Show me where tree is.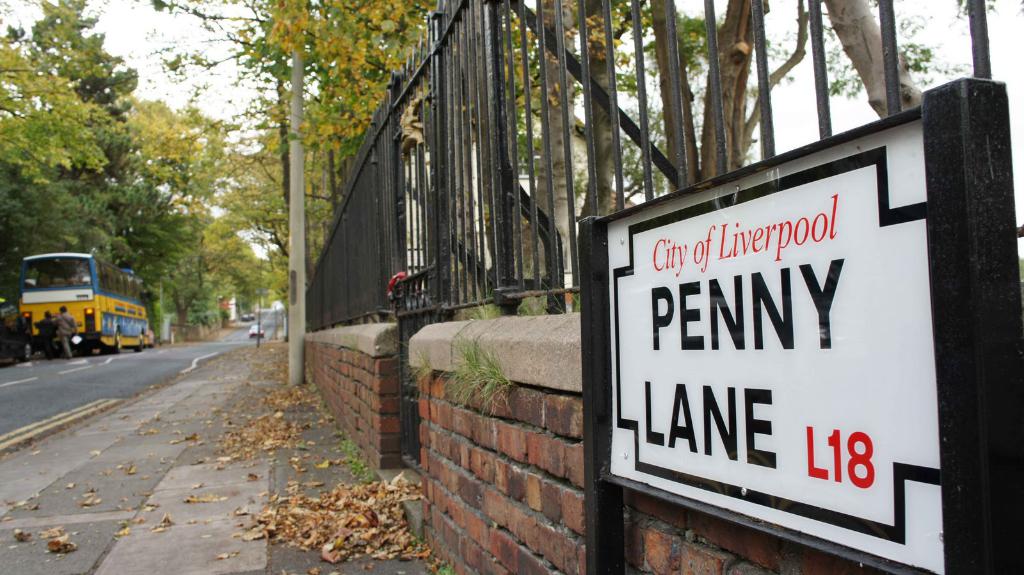
tree is at <region>523, 0, 805, 190</region>.
